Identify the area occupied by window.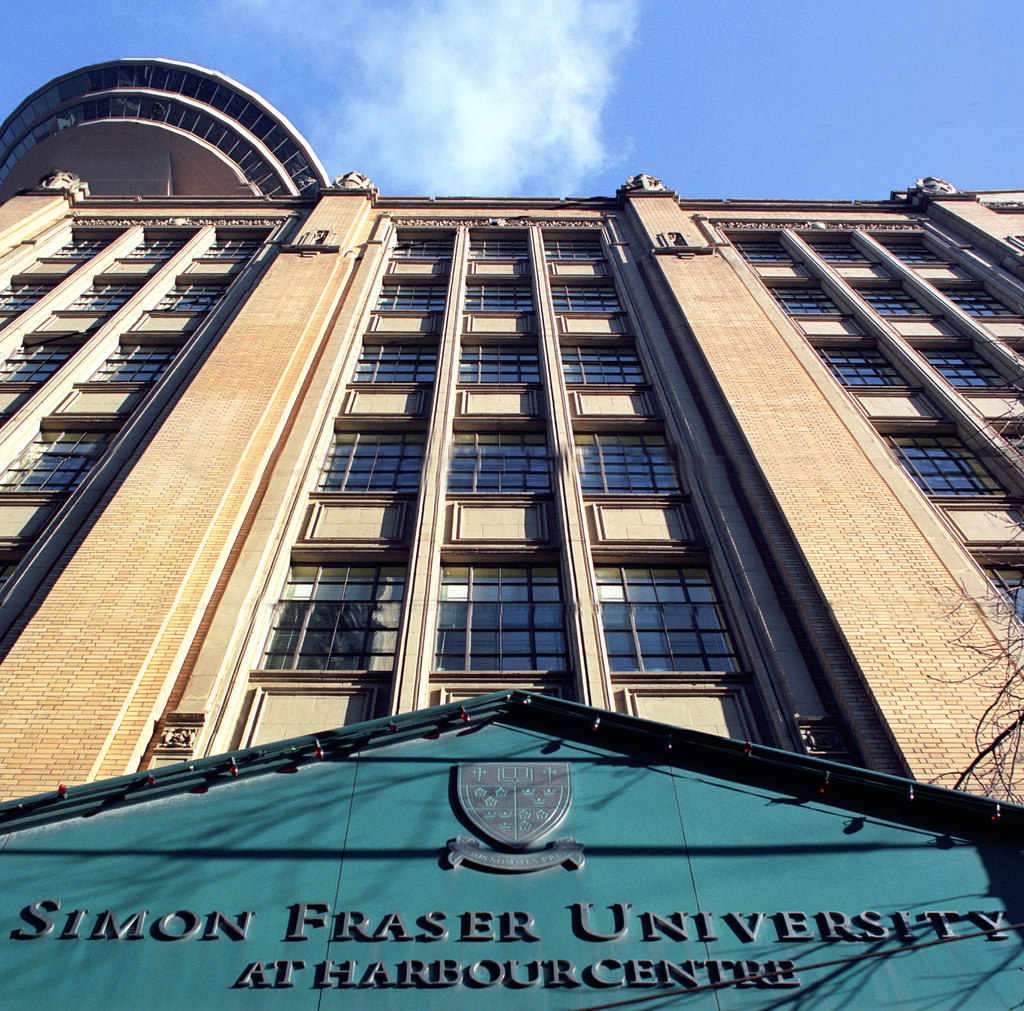
Area: (x1=991, y1=412, x2=1023, y2=464).
